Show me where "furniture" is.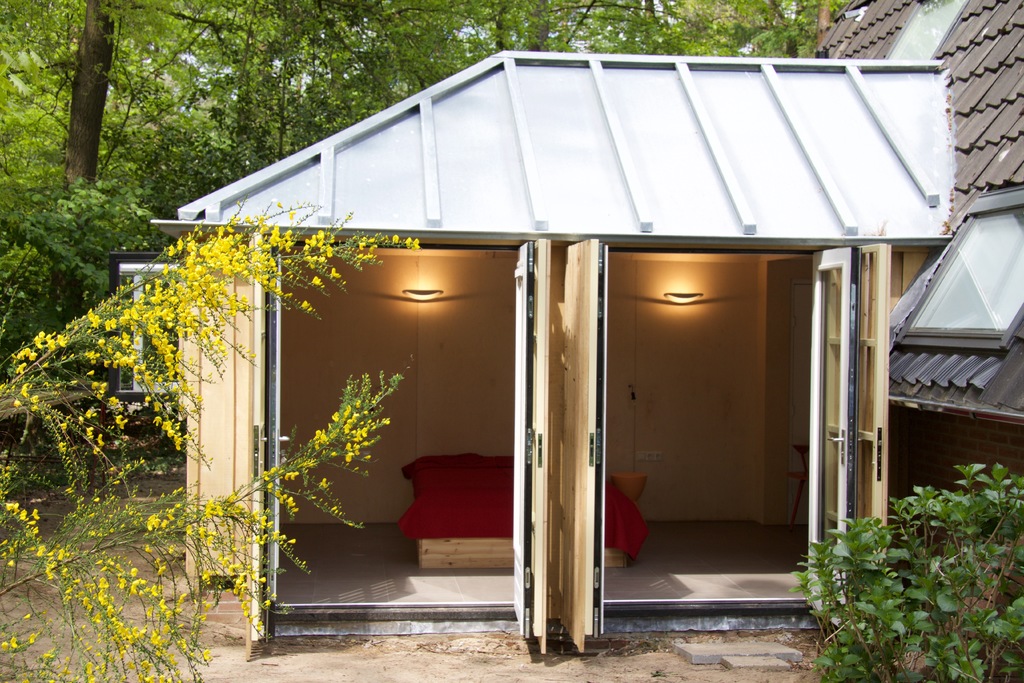
"furniture" is at [404,449,646,569].
